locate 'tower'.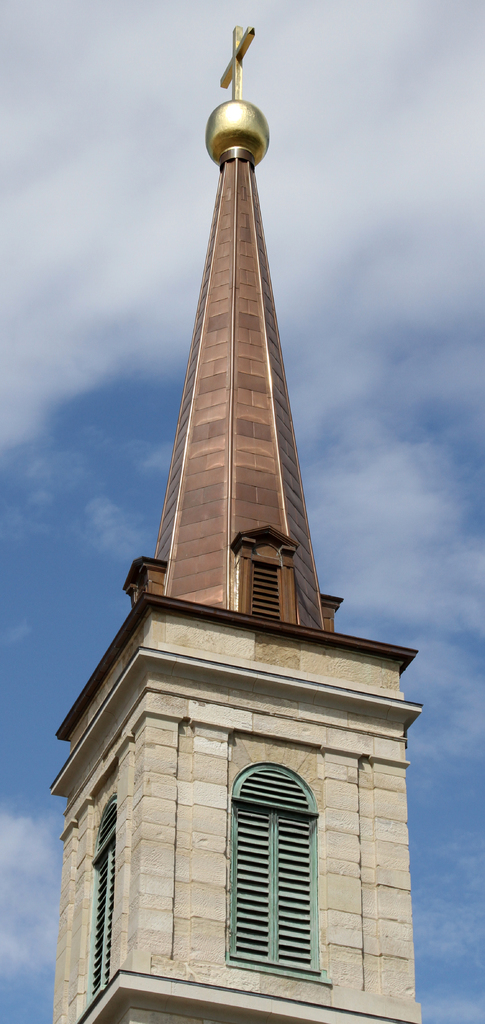
Bounding box: {"x1": 49, "y1": 19, "x2": 424, "y2": 1023}.
